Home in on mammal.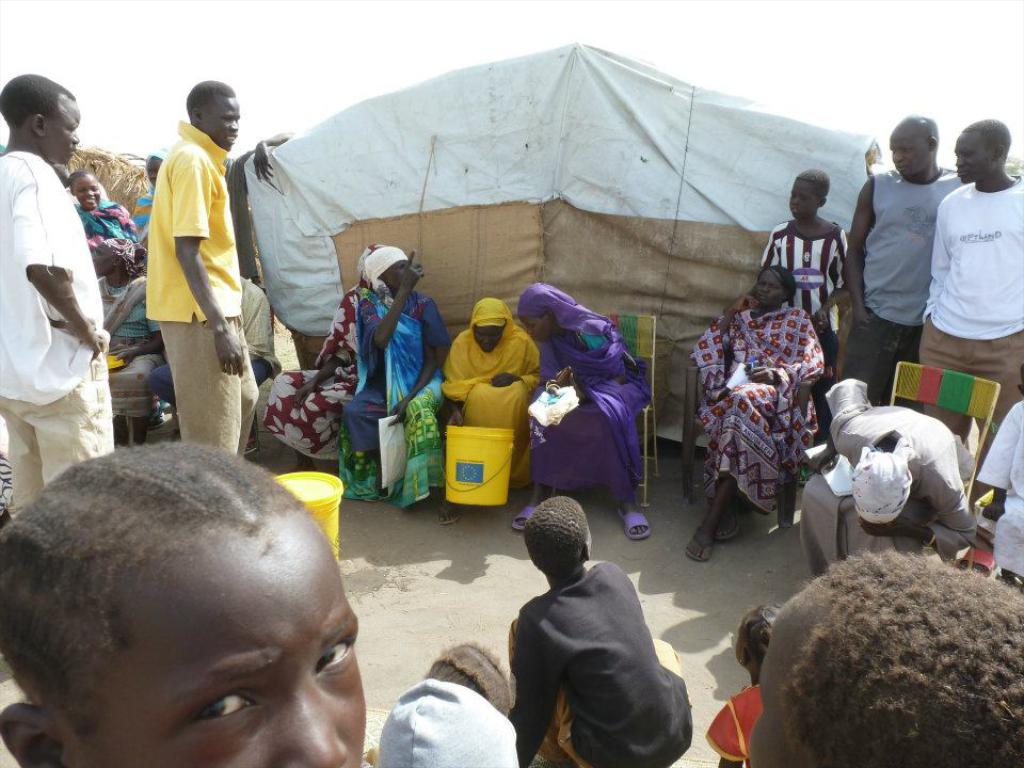
Homed in at bbox=[421, 636, 533, 708].
